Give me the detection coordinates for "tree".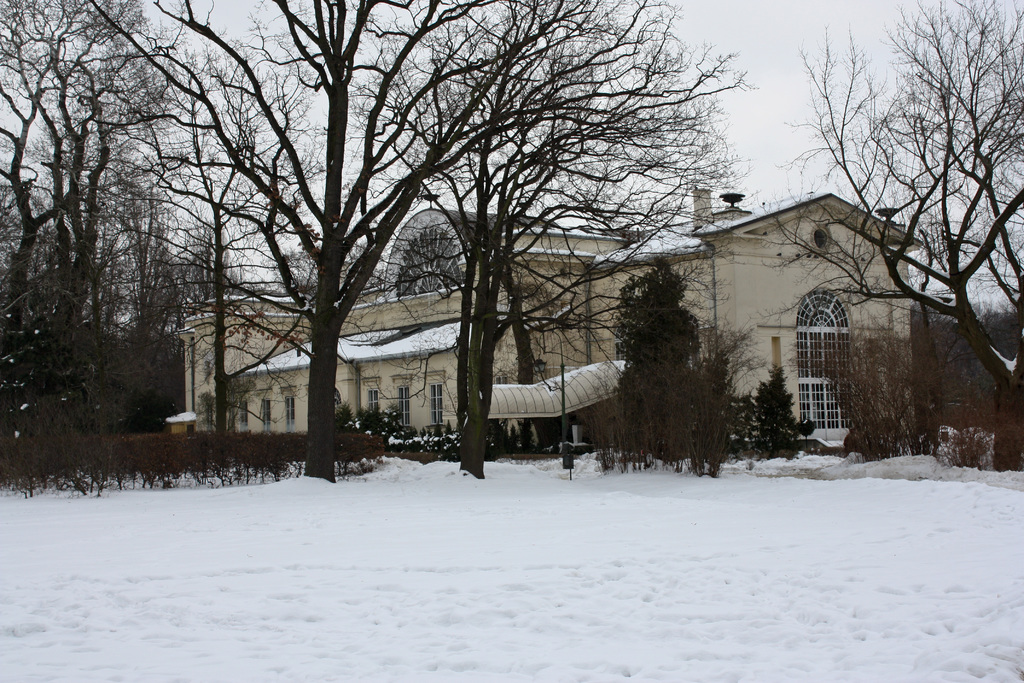
{"left": 748, "top": 0, "right": 1018, "bottom": 472}.
